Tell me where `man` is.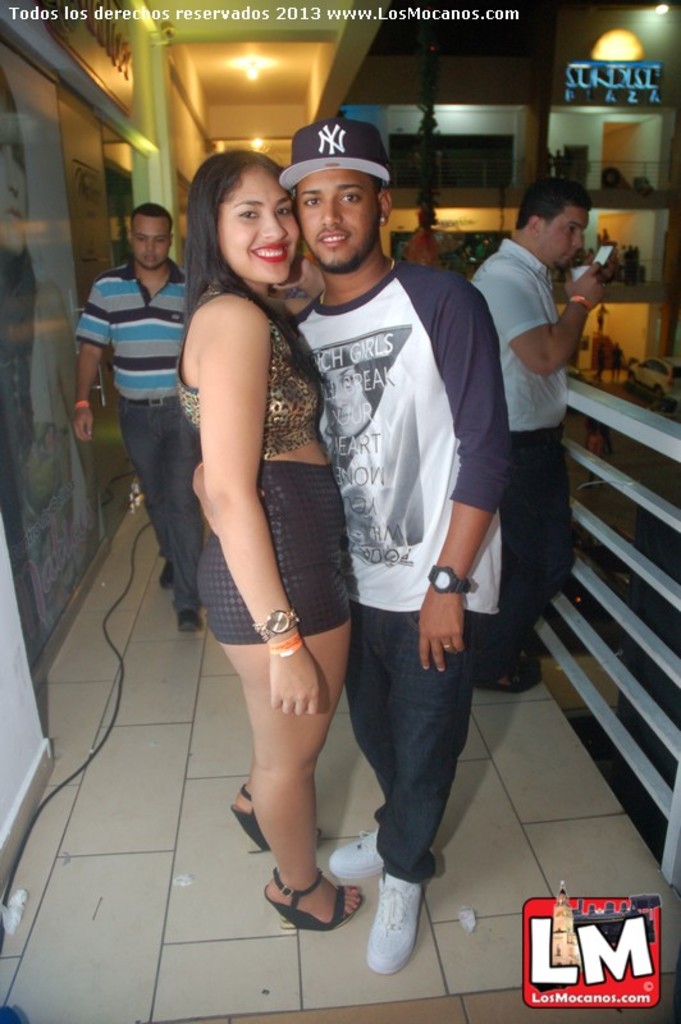
`man` is at region(462, 177, 611, 687).
